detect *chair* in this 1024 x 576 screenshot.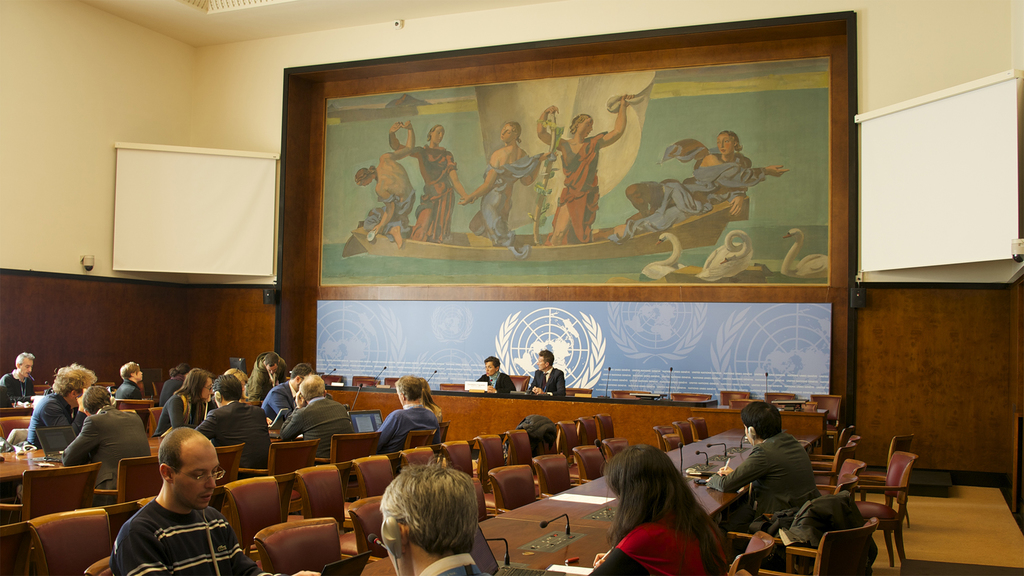
Detection: x1=596, y1=406, x2=619, y2=440.
